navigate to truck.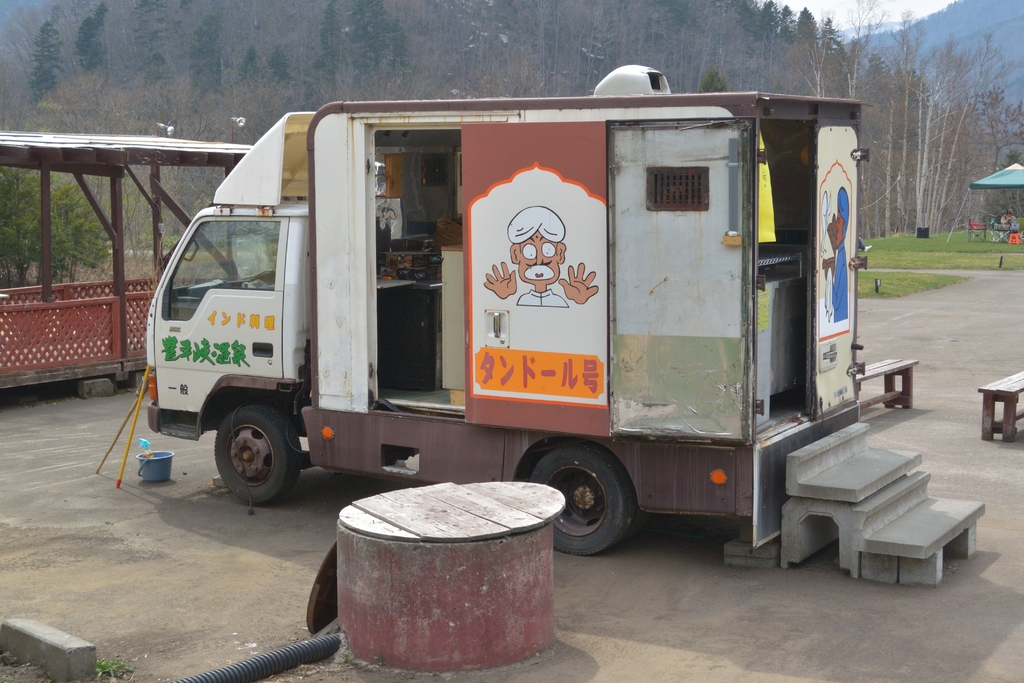
Navigation target: (141,63,864,561).
